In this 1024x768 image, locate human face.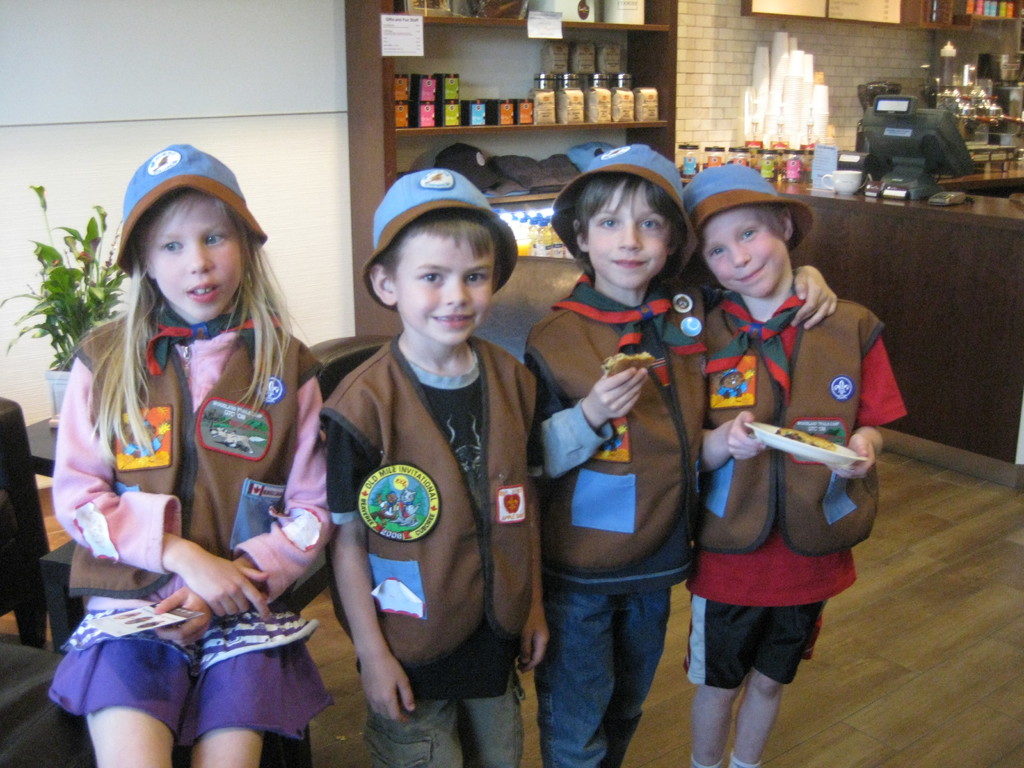
Bounding box: pyautogui.locateOnScreen(404, 236, 495, 344).
